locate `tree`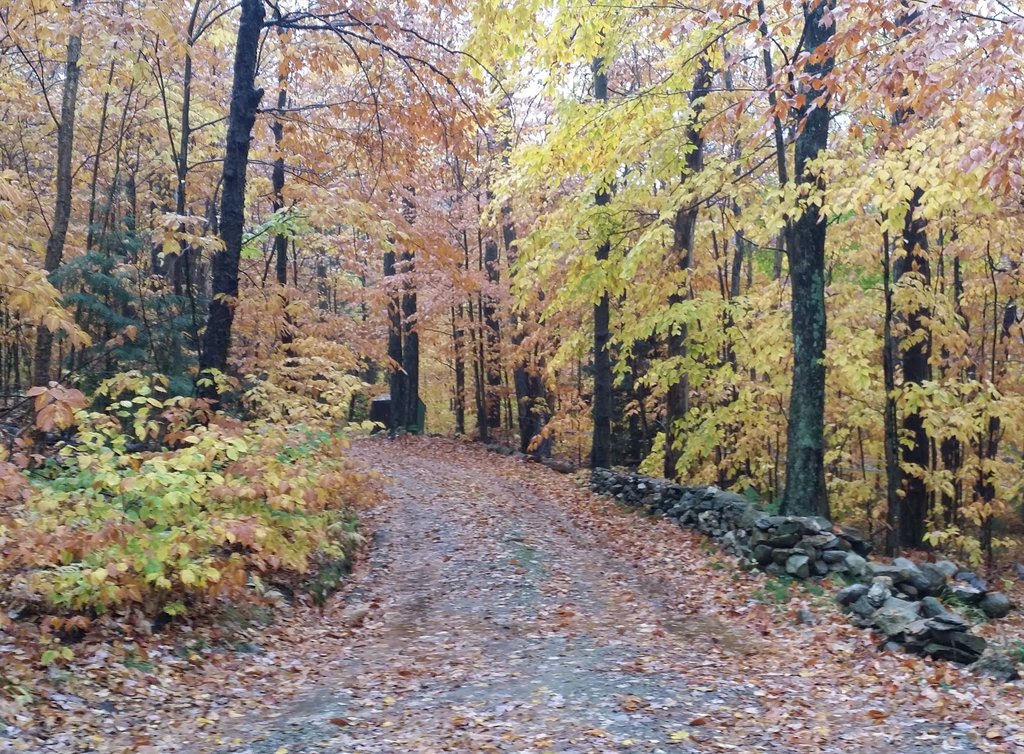
(left=434, top=1, right=550, bottom=454)
